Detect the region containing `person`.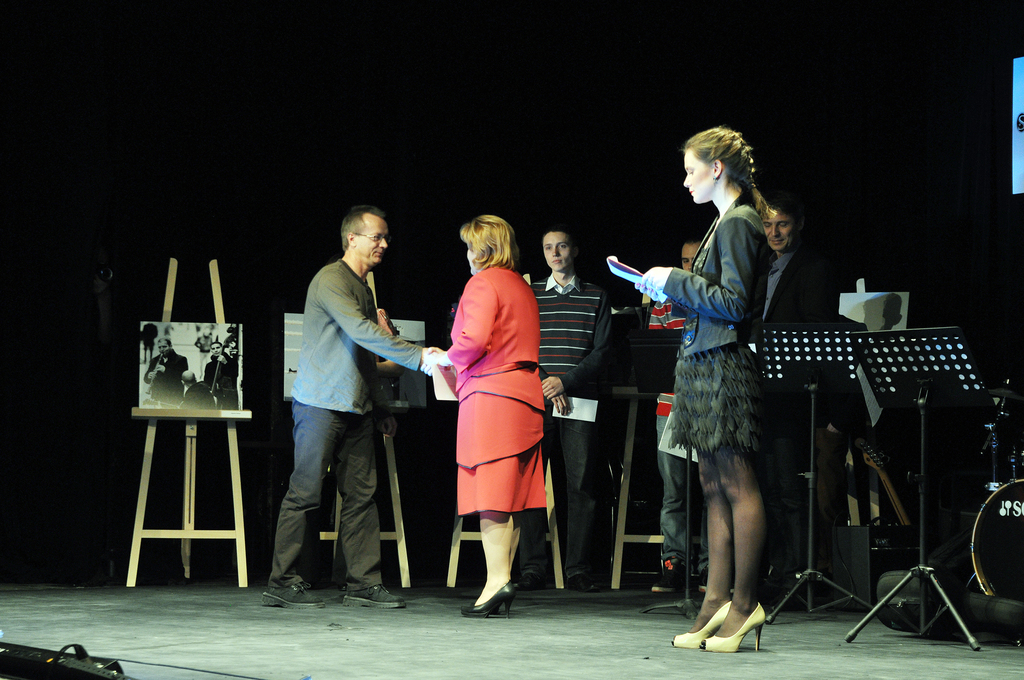
759/180/819/433.
